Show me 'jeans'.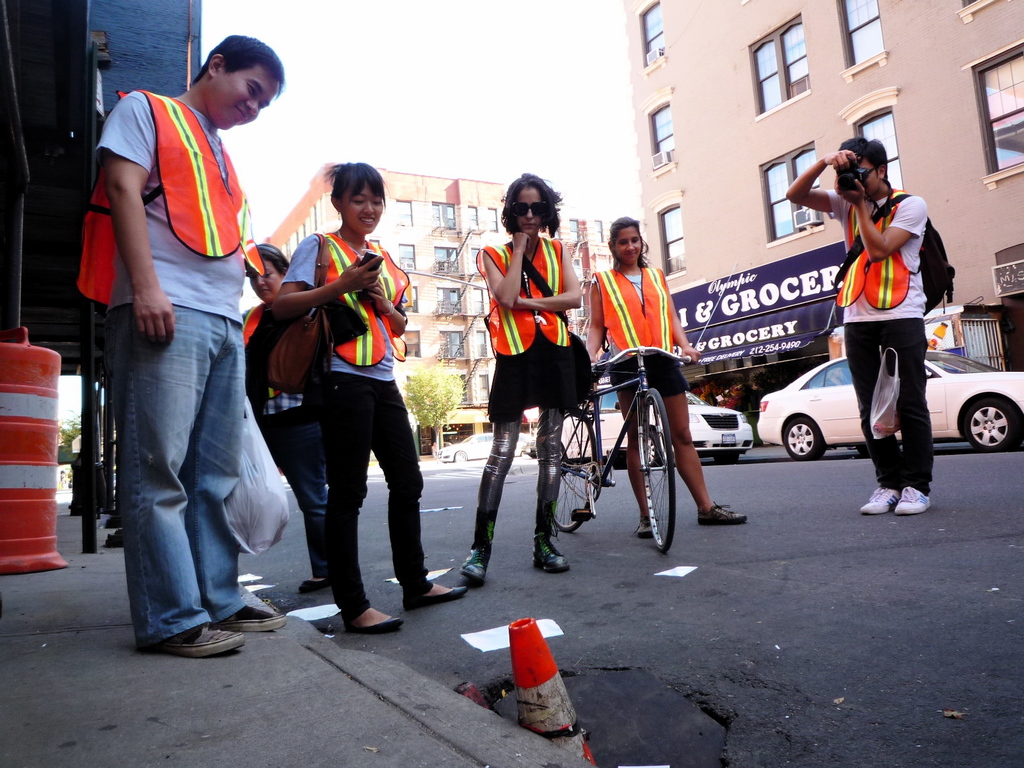
'jeans' is here: x1=109 y1=271 x2=290 y2=659.
